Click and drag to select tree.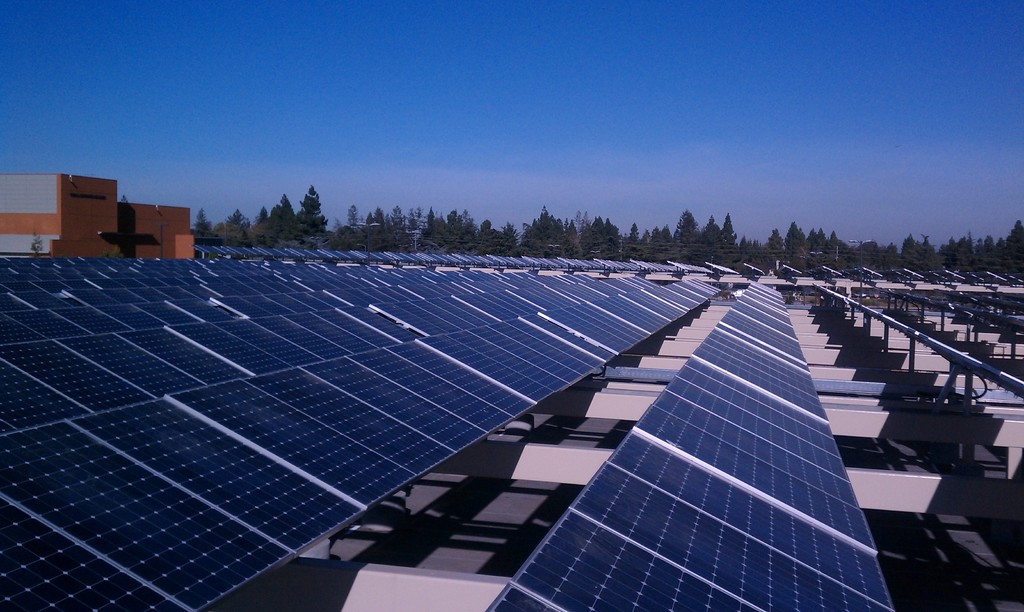
Selection: rect(225, 207, 252, 230).
